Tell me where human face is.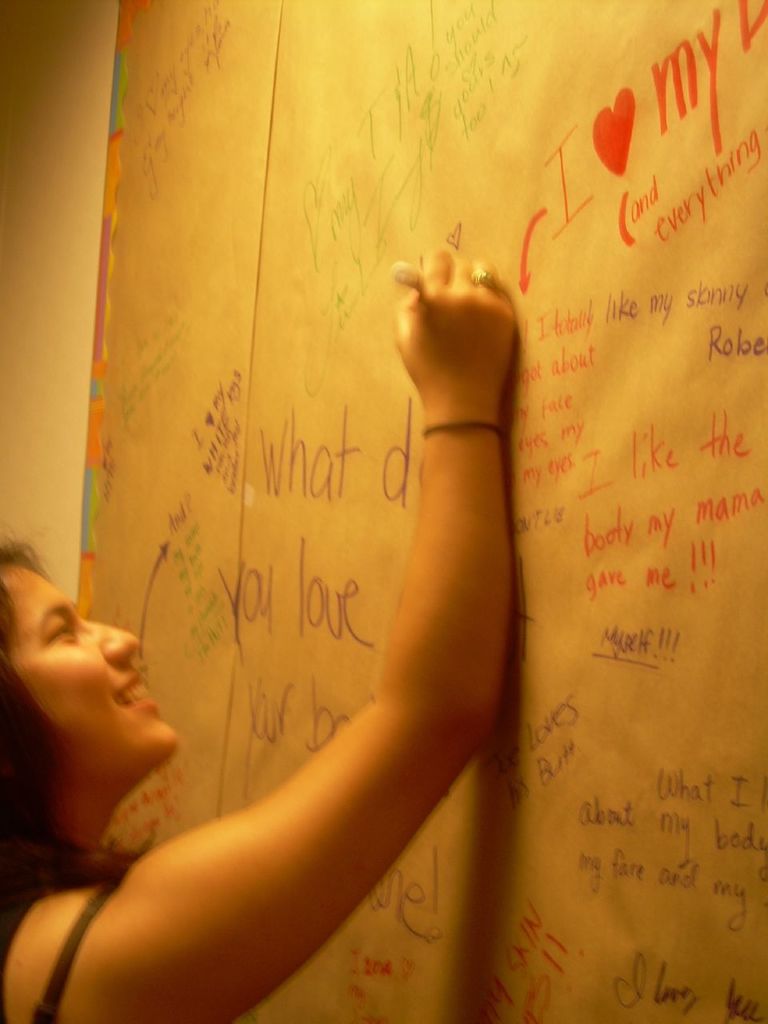
human face is at left=6, top=565, right=181, bottom=744.
